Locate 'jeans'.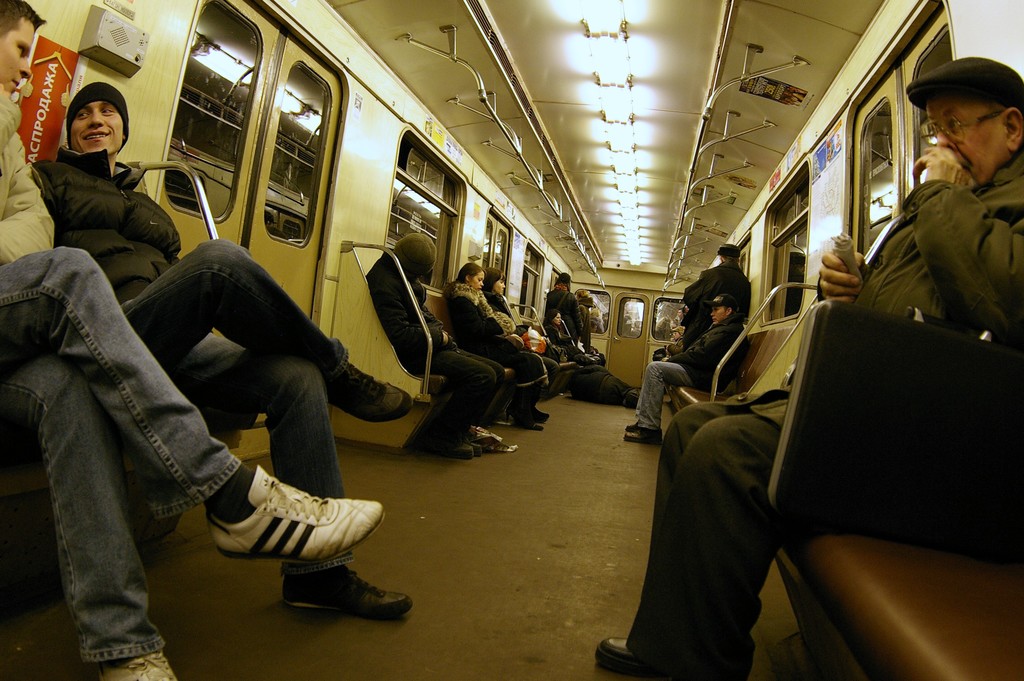
Bounding box: bbox=(636, 357, 691, 434).
